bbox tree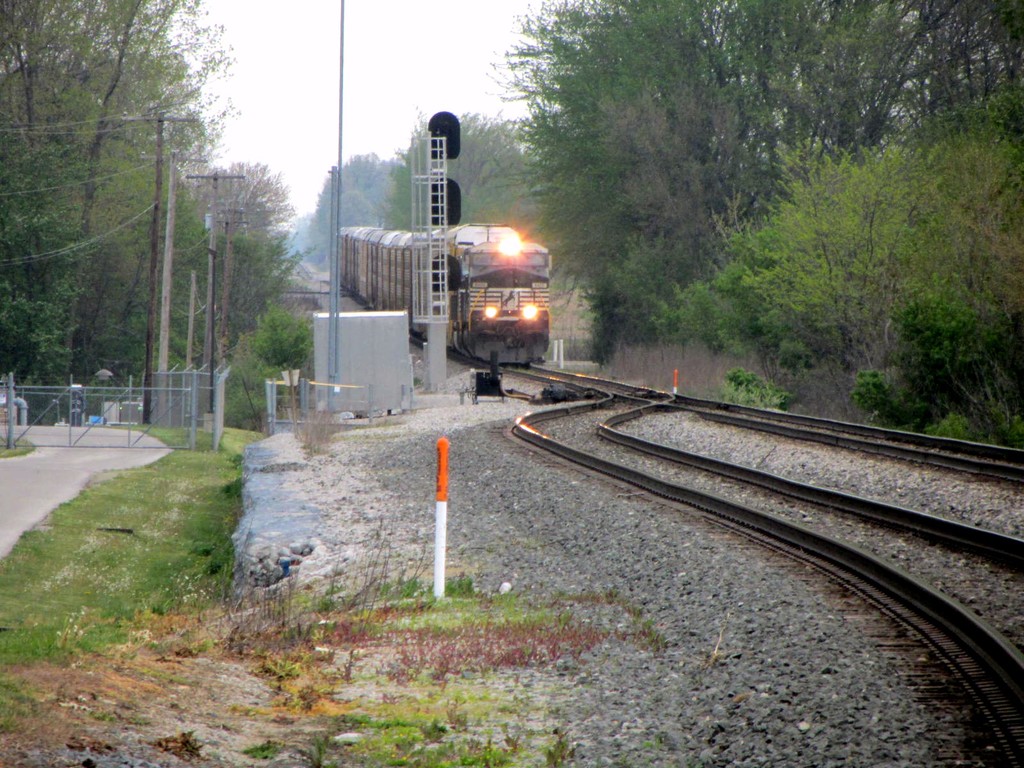
(1, 0, 230, 426)
